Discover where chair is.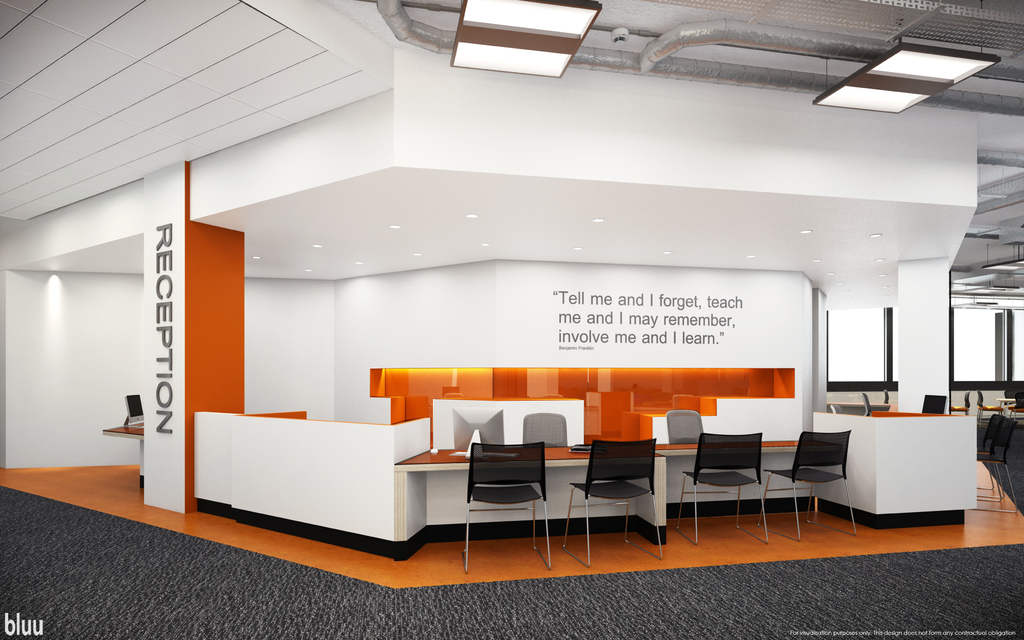
Discovered at Rect(525, 413, 569, 447).
